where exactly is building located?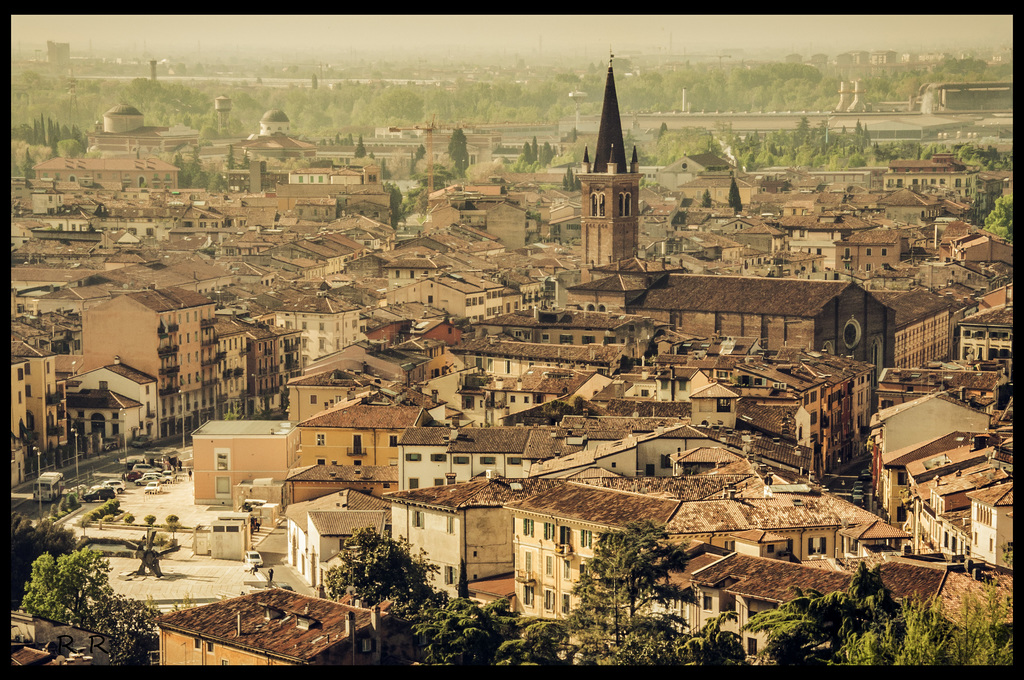
Its bounding box is 221, 314, 302, 421.
